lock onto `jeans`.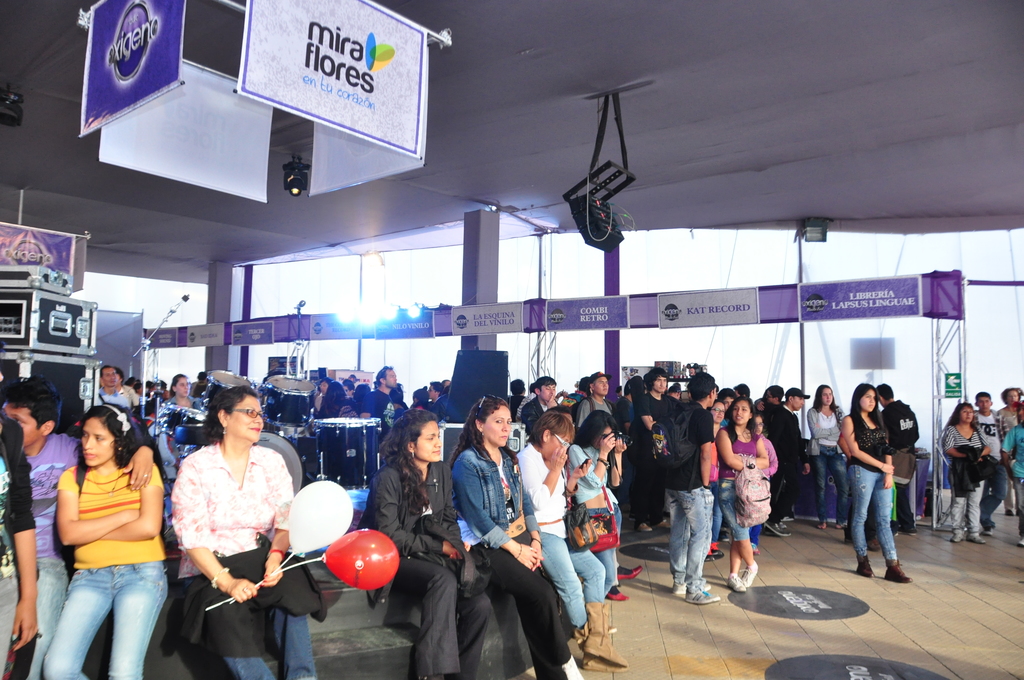
Locked: [666,488,712,592].
